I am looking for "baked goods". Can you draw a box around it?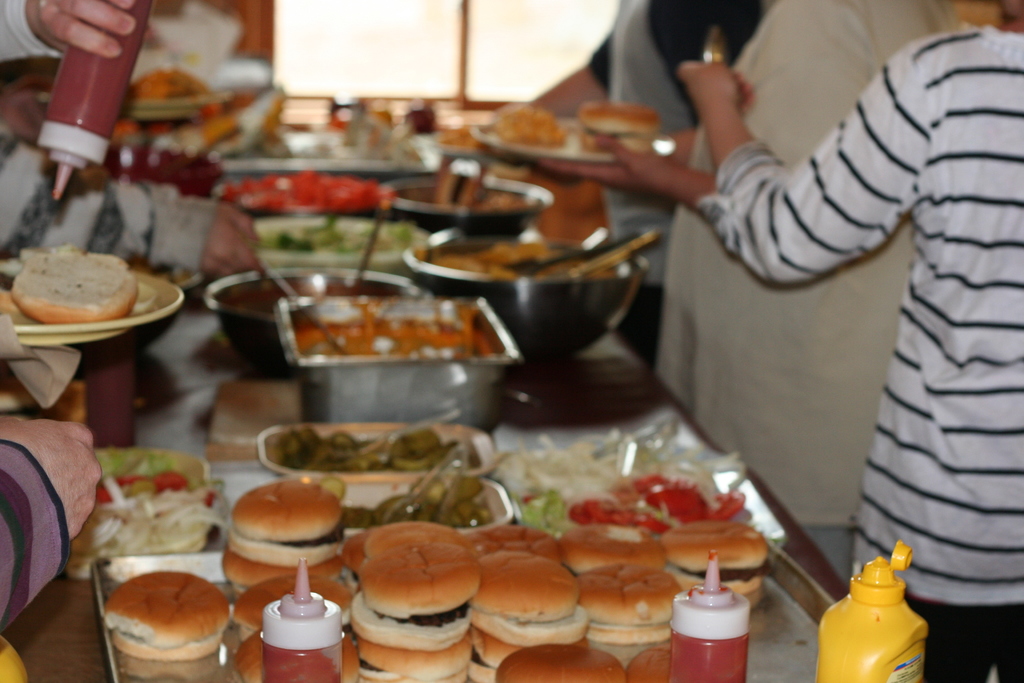
Sure, the bounding box is Rect(356, 646, 474, 672).
